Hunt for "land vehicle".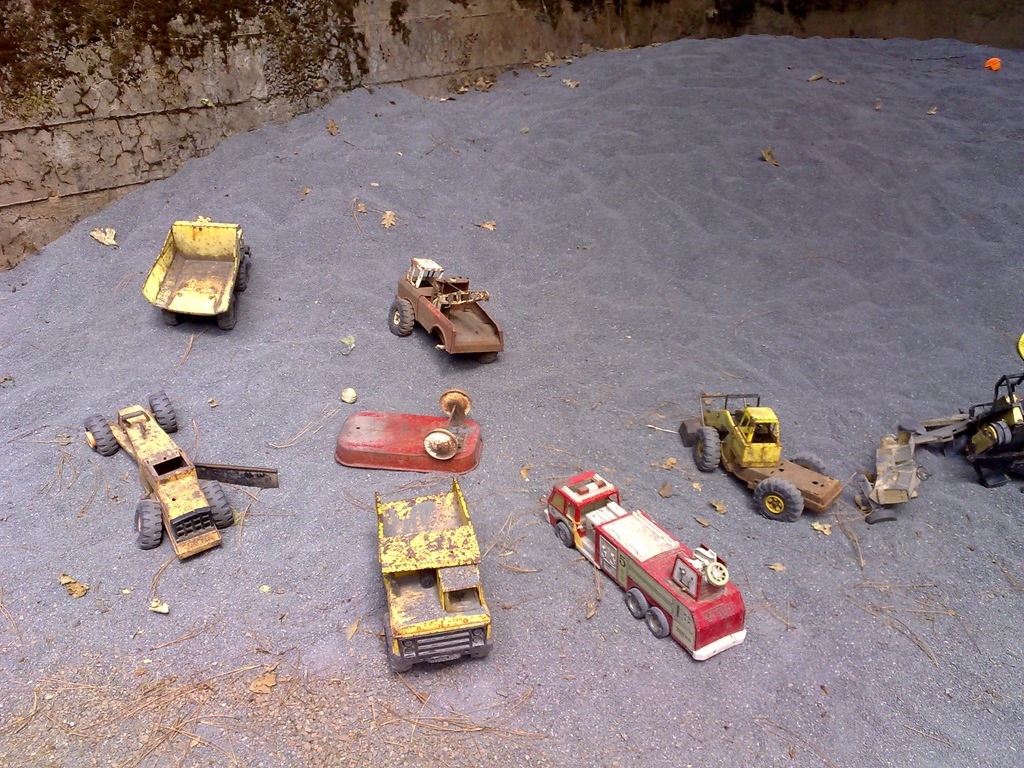
Hunted down at box=[81, 388, 235, 561].
